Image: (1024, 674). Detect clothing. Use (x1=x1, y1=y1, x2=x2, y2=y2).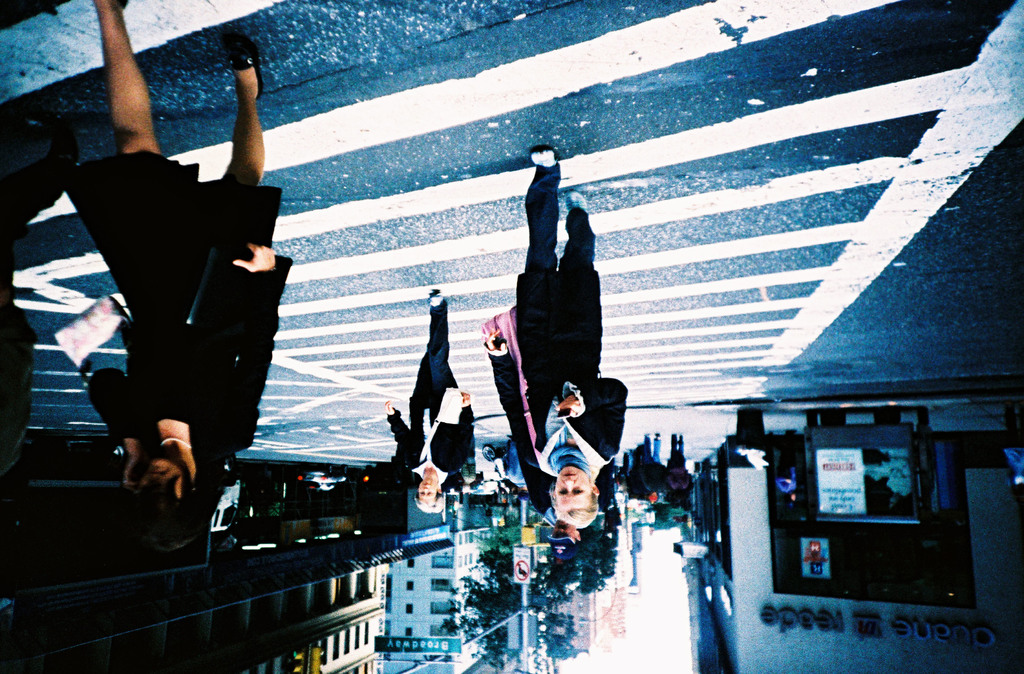
(x1=484, y1=155, x2=631, y2=515).
